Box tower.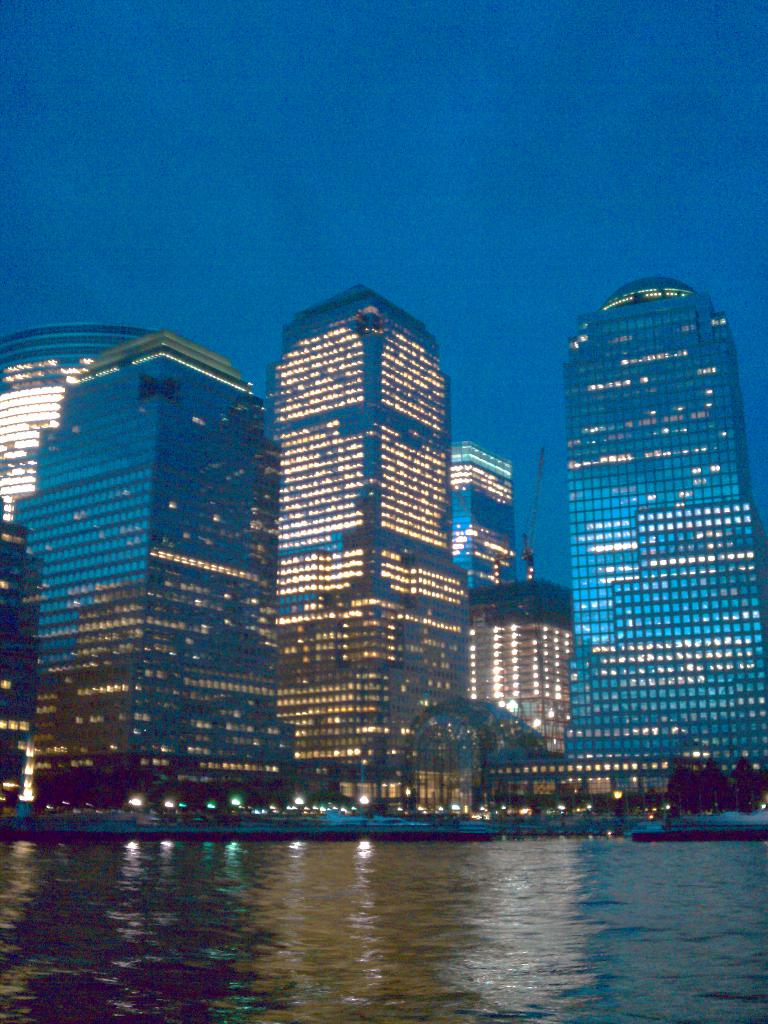
x1=0 y1=326 x2=279 y2=797.
